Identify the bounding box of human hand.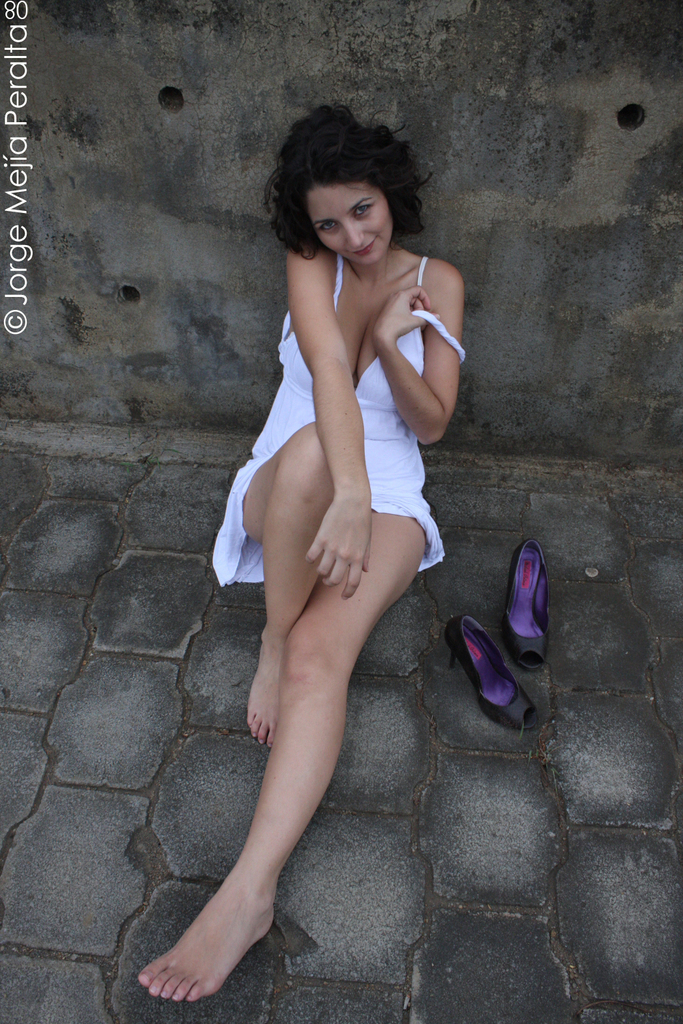
x1=373, y1=286, x2=432, y2=354.
